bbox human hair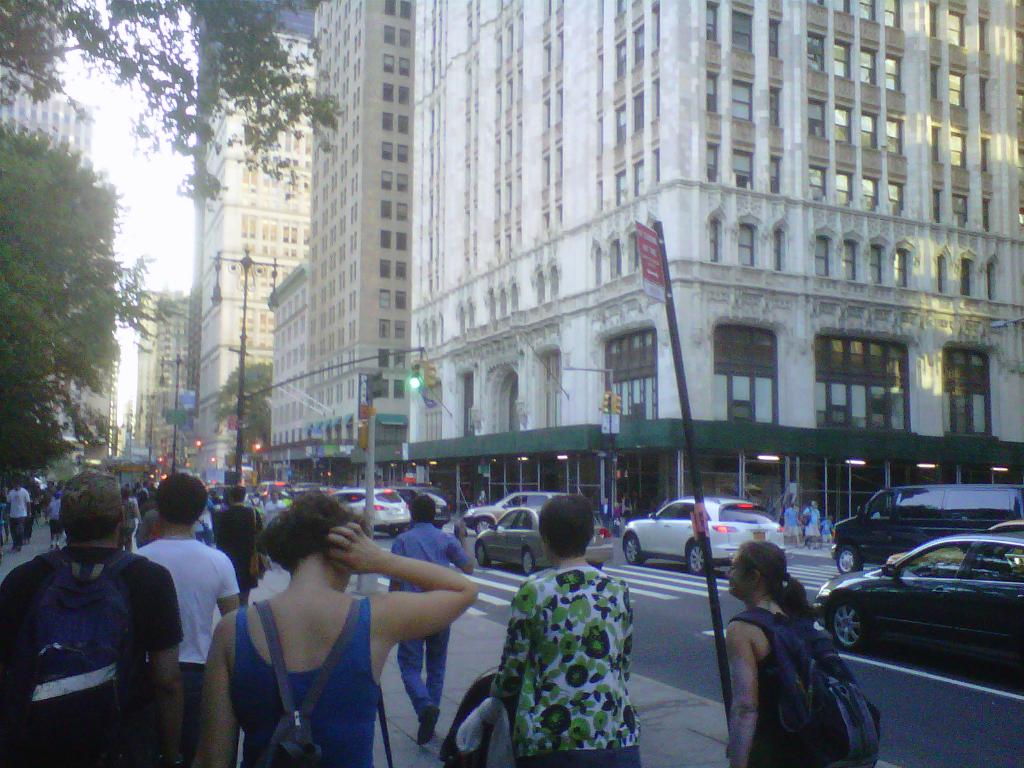
select_region(537, 494, 593, 559)
